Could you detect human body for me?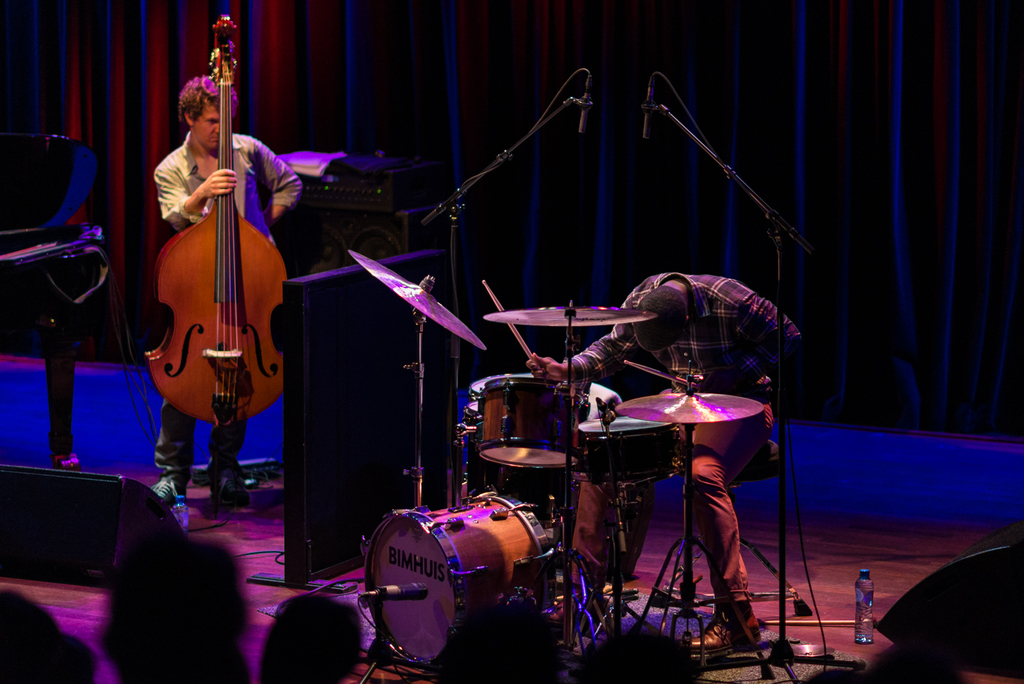
Detection result: locate(149, 131, 304, 511).
